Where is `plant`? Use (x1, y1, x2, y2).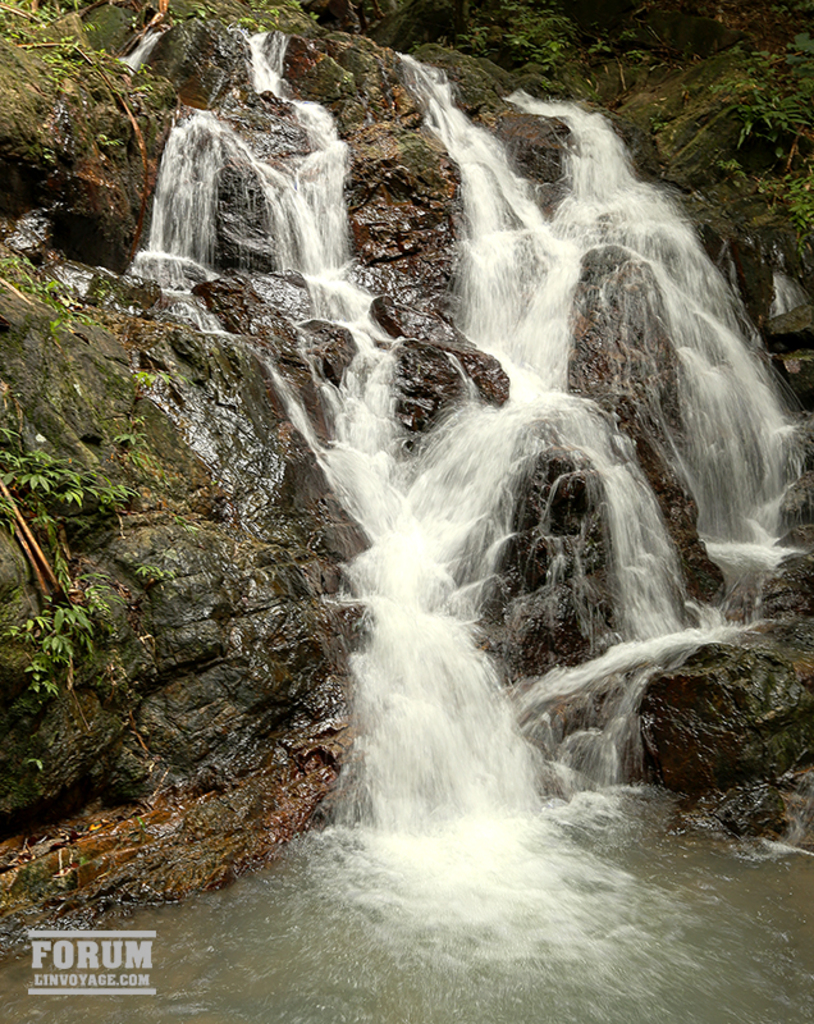
(0, 425, 182, 563).
